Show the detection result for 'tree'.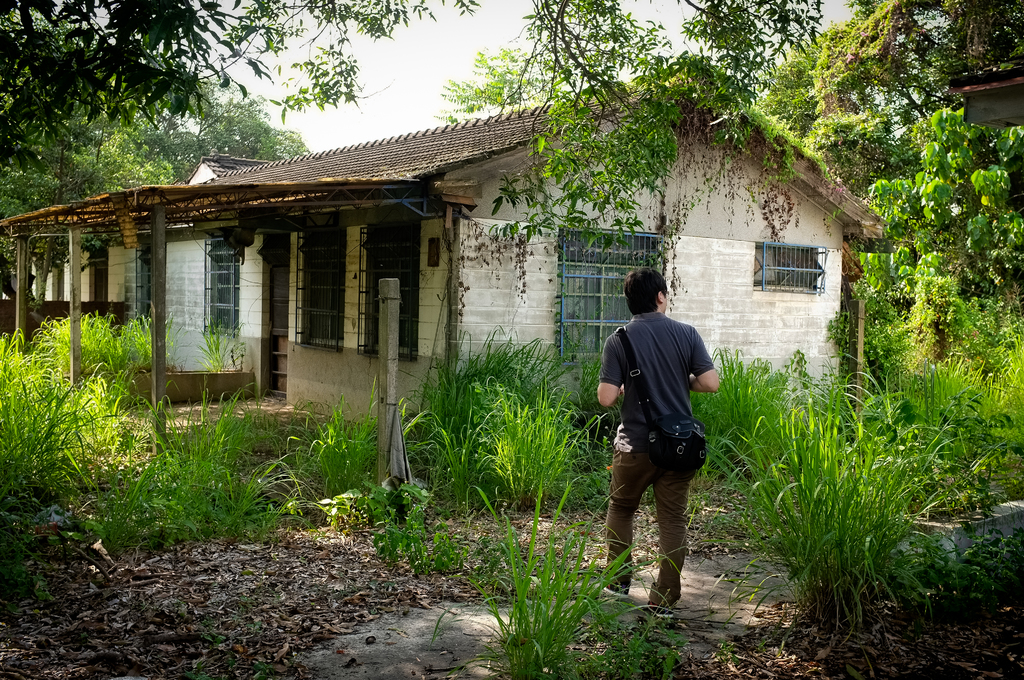
427 0 843 255.
